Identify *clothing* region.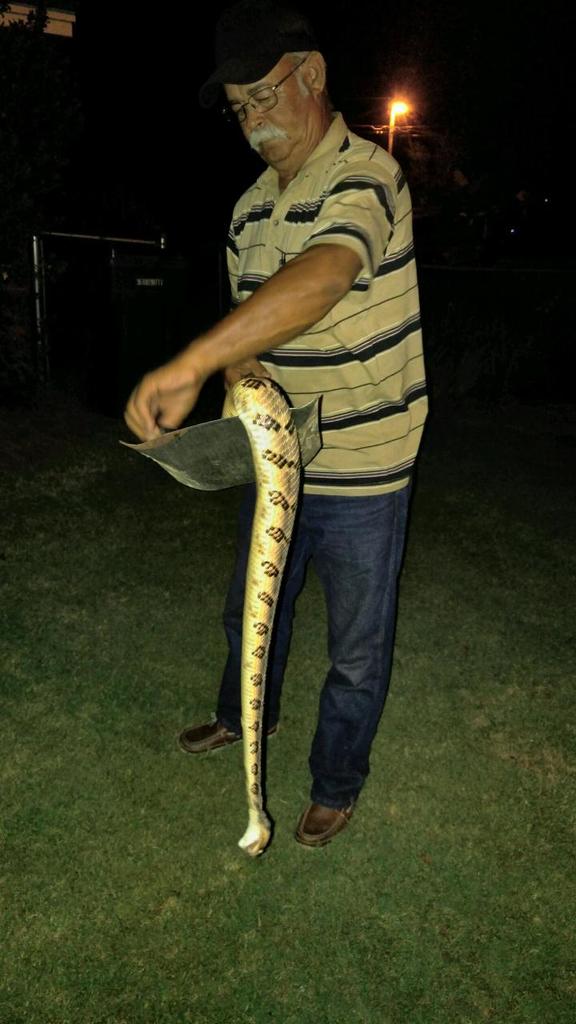
Region: (162,61,410,734).
